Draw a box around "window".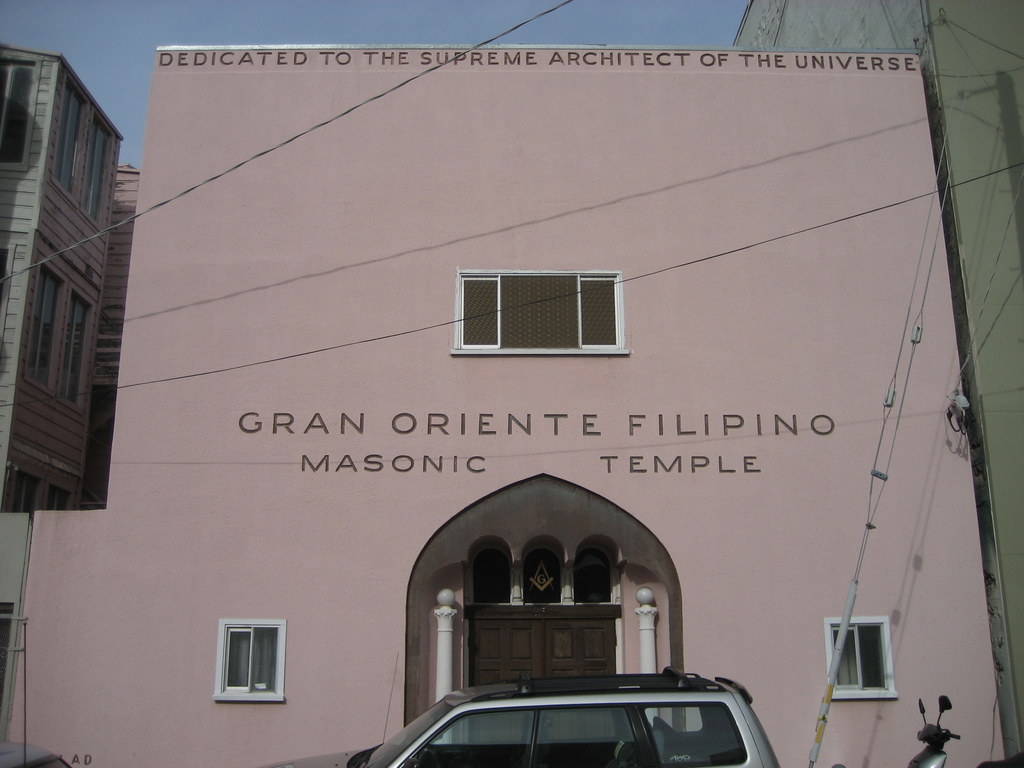
region(0, 56, 35, 165).
